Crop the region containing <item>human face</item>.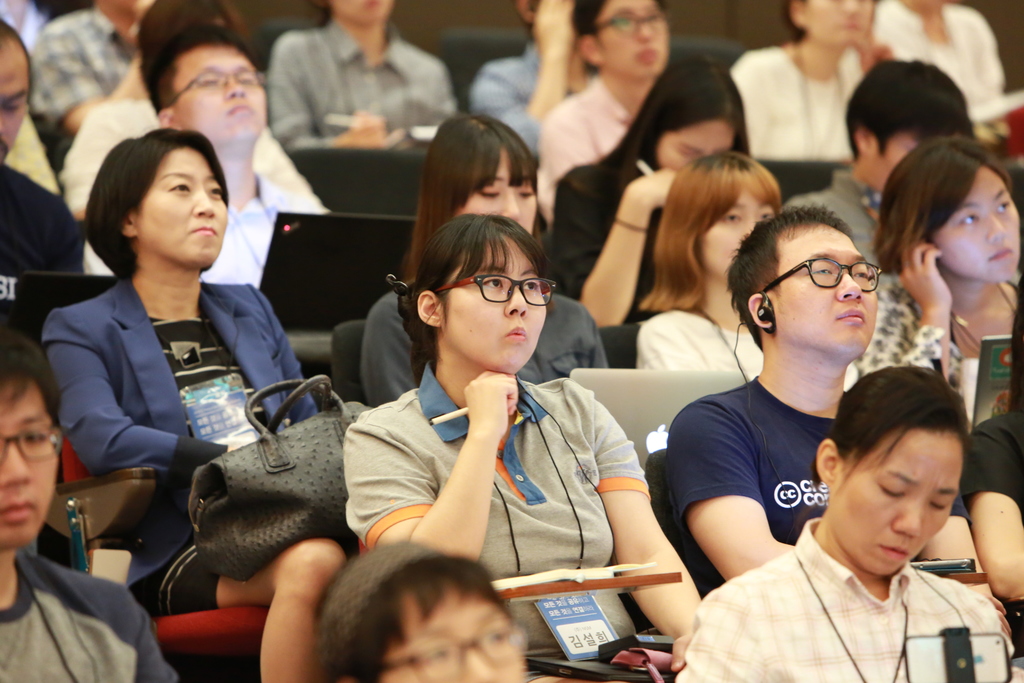
Crop region: (150, 148, 228, 270).
